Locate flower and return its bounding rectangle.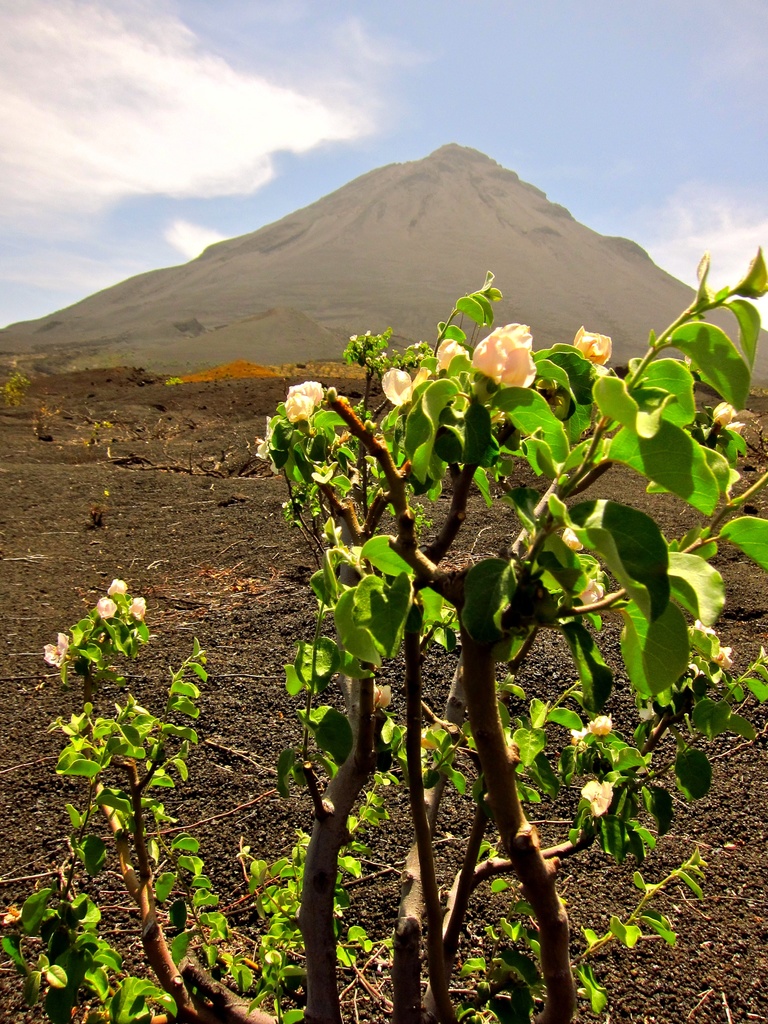
Rect(127, 595, 149, 618).
